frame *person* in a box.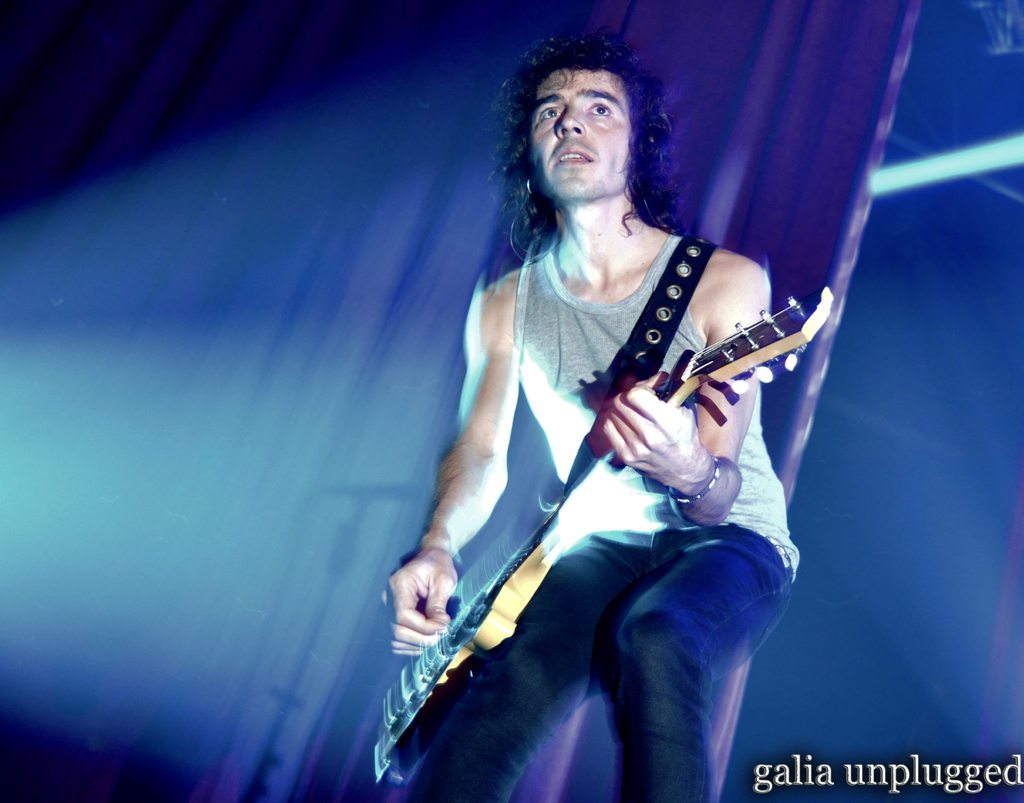
(329, 69, 838, 784).
